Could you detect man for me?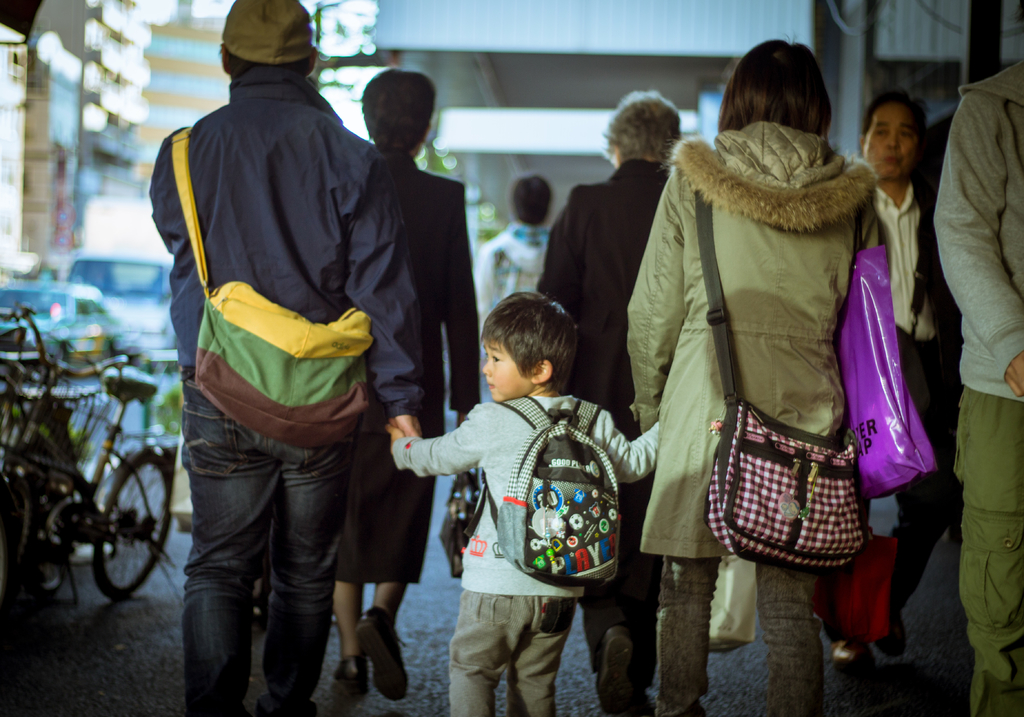
Detection result: region(808, 88, 960, 672).
